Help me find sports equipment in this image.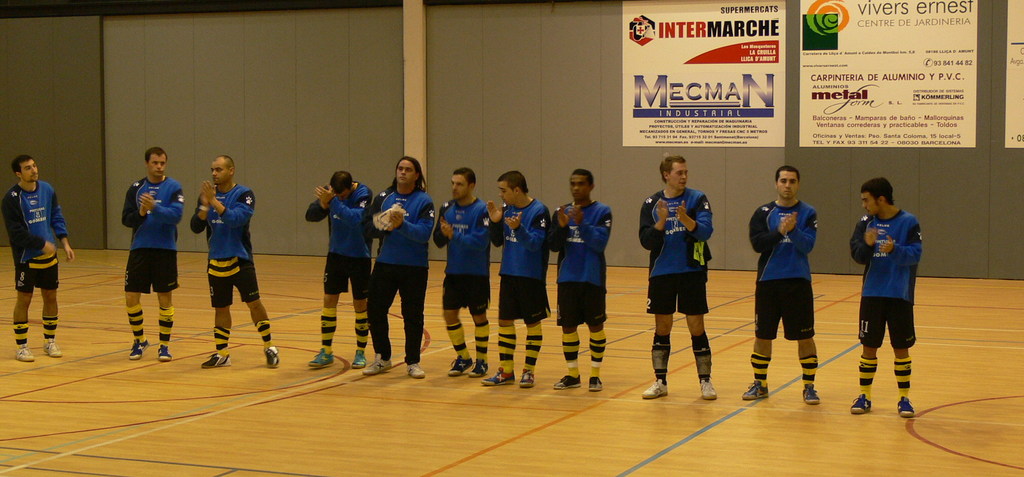
Found it: locate(158, 345, 171, 360).
